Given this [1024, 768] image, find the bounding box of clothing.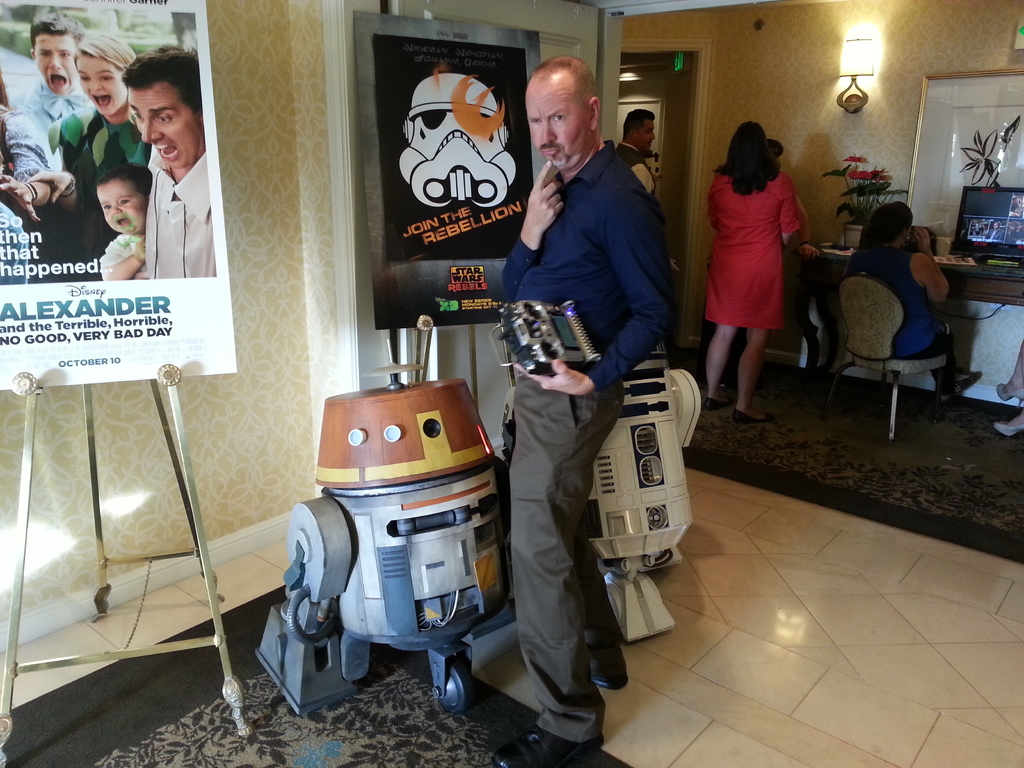
pyautogui.locateOnScreen(986, 225, 1005, 240).
